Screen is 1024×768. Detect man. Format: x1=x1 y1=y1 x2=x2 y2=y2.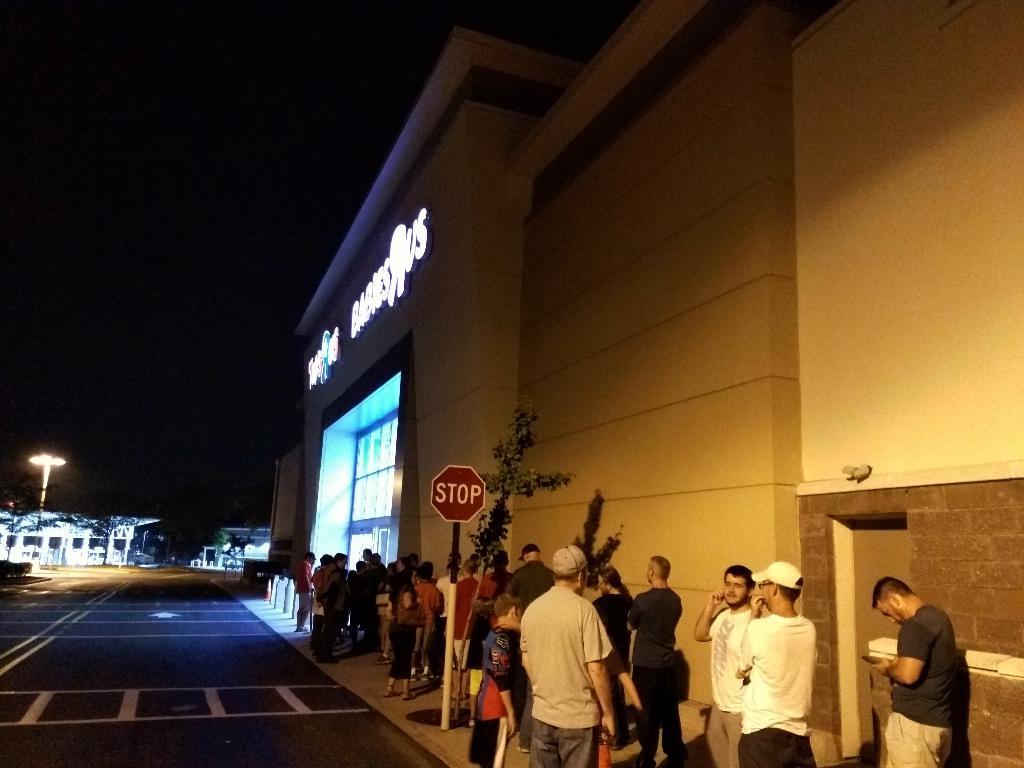
x1=865 y1=573 x2=979 y2=767.
